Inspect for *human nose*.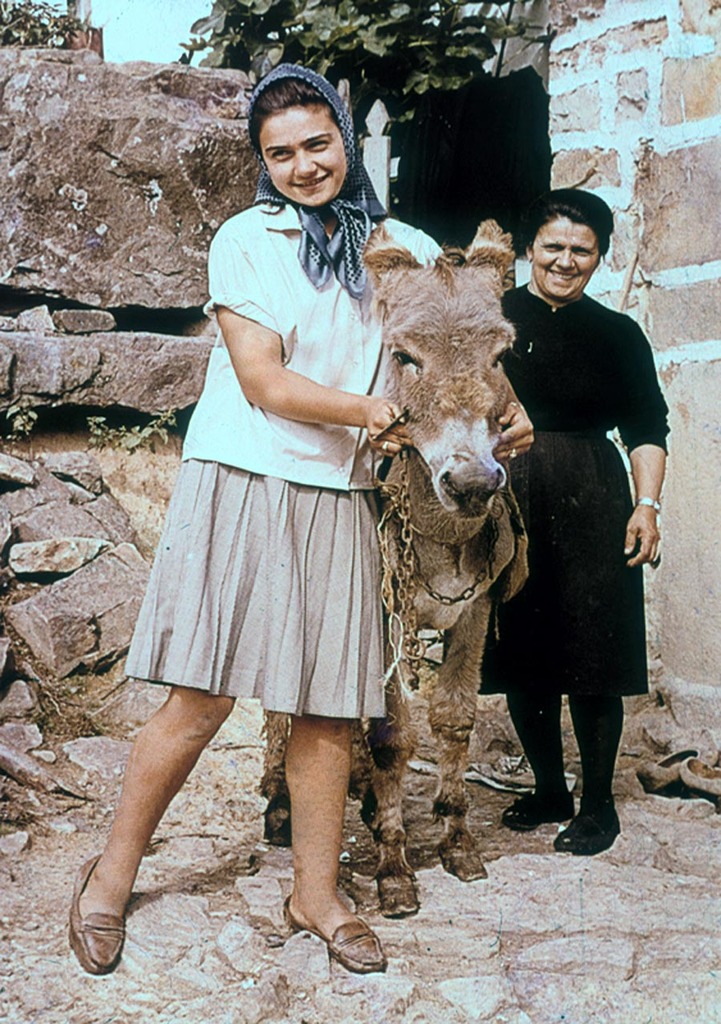
Inspection: [x1=550, y1=247, x2=574, y2=268].
